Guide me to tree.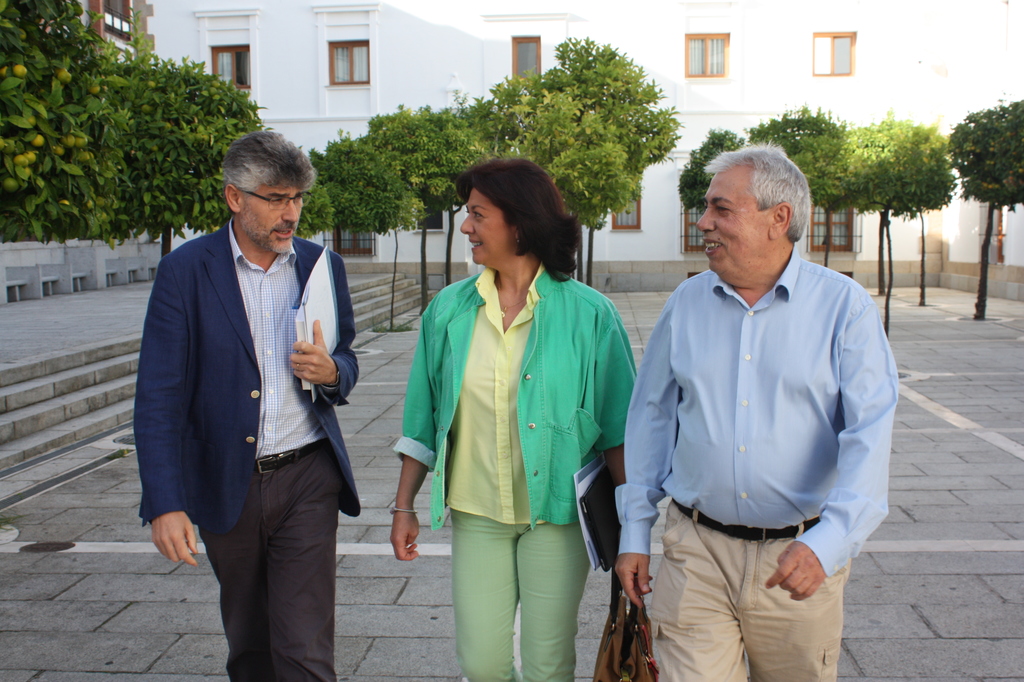
Guidance: crop(375, 93, 524, 293).
